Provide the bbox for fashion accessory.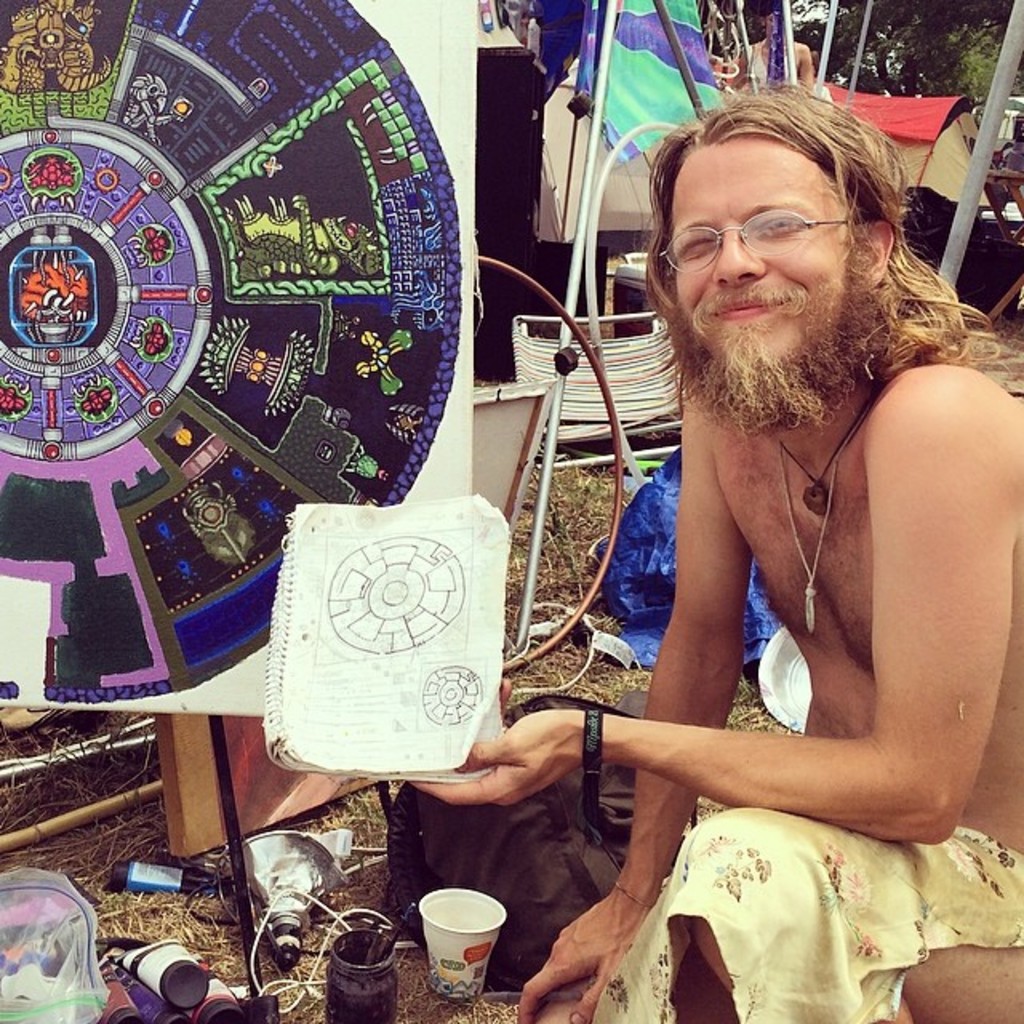
l=614, t=877, r=658, b=917.
